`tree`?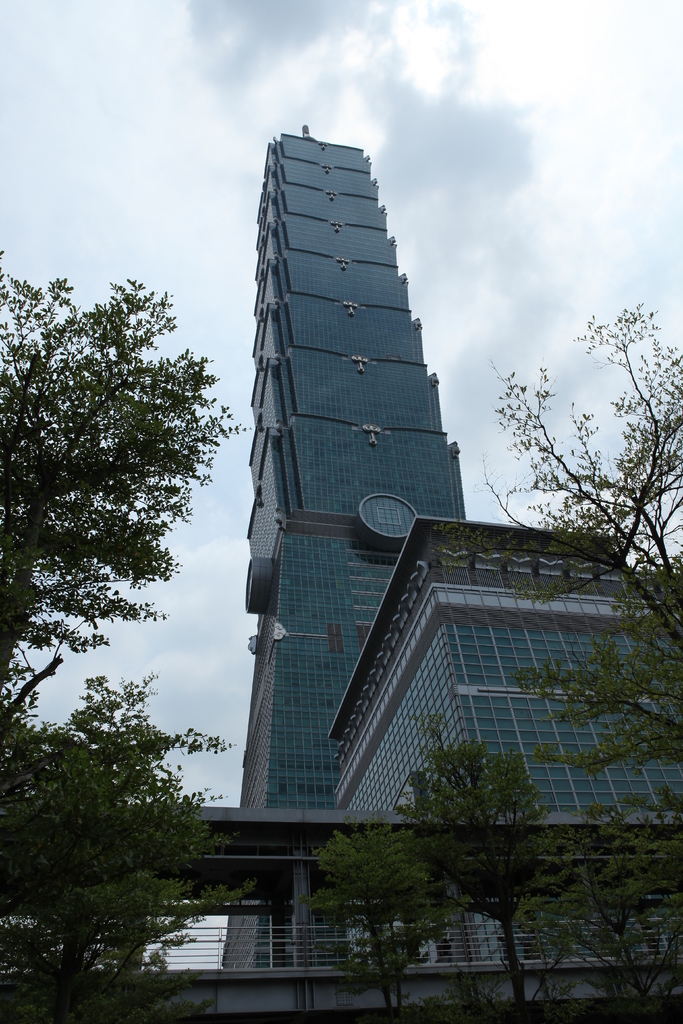
bbox=[295, 826, 441, 1023]
